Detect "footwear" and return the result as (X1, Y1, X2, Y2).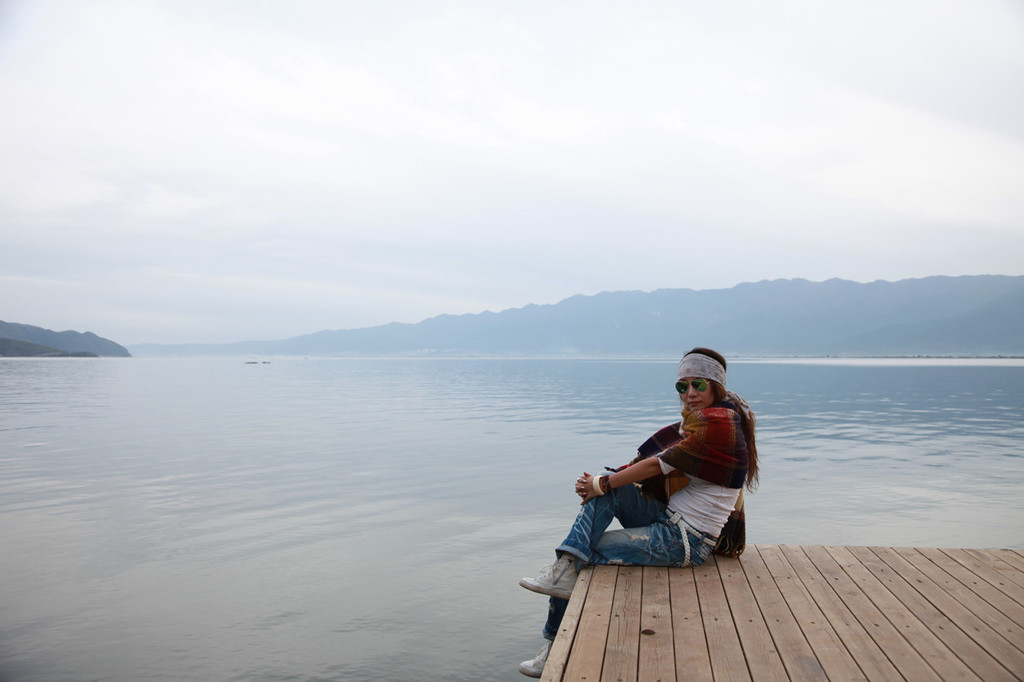
(522, 561, 580, 601).
